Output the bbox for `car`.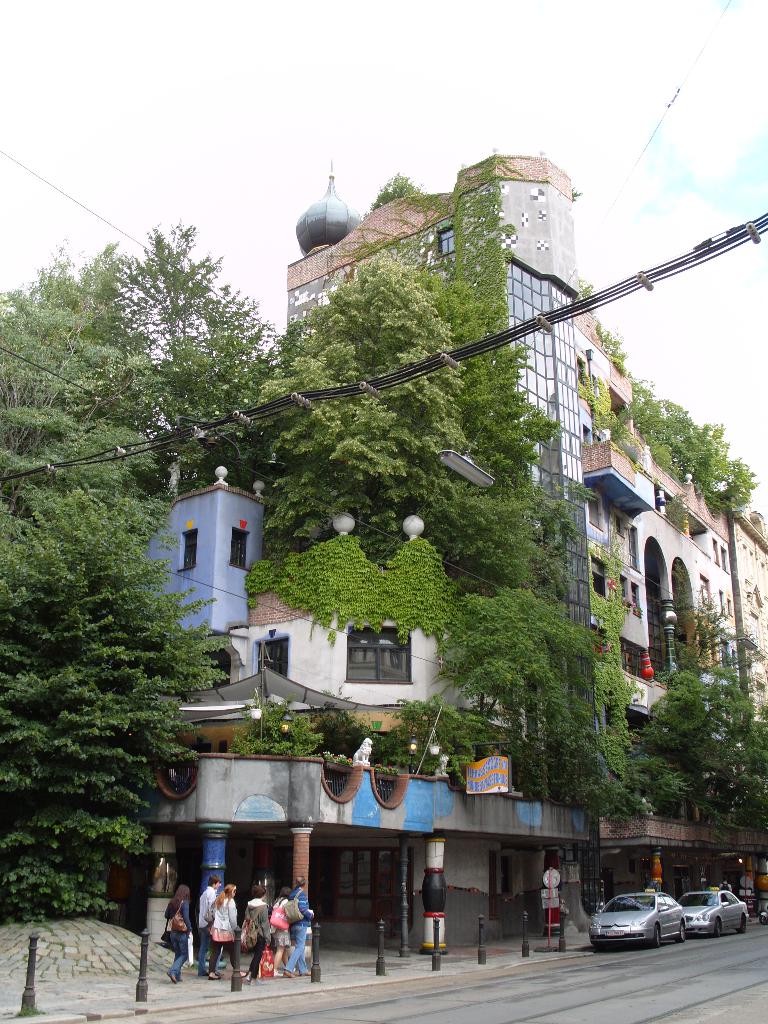
BBox(674, 884, 751, 934).
